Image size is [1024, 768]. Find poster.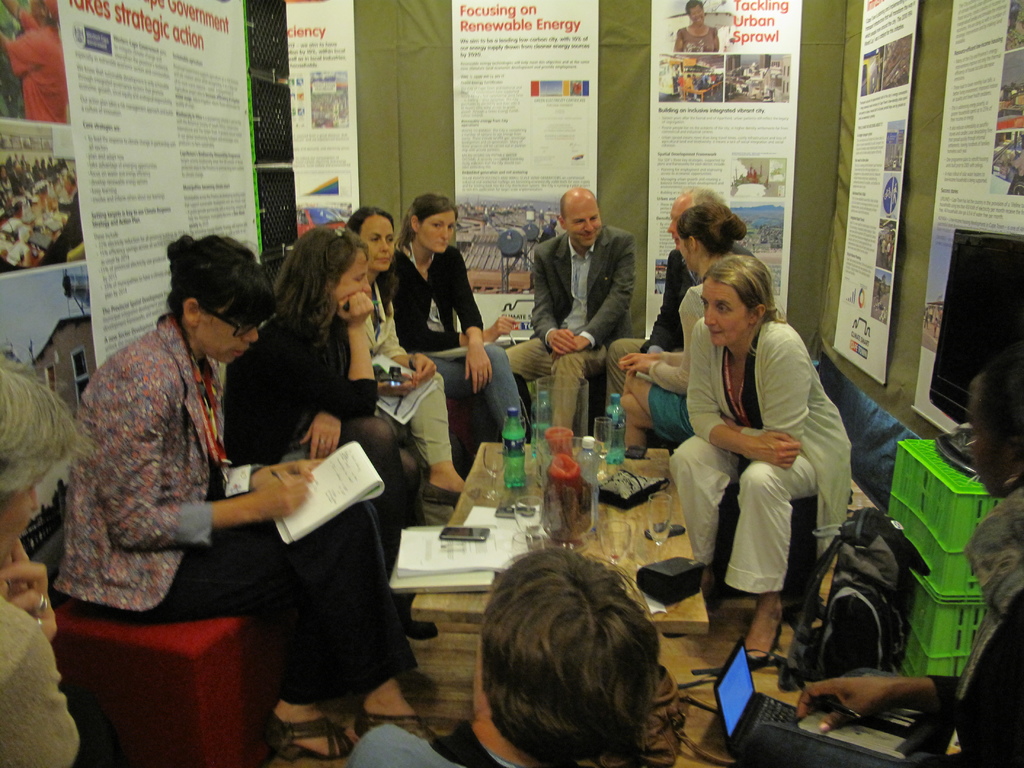
282/0/360/232.
